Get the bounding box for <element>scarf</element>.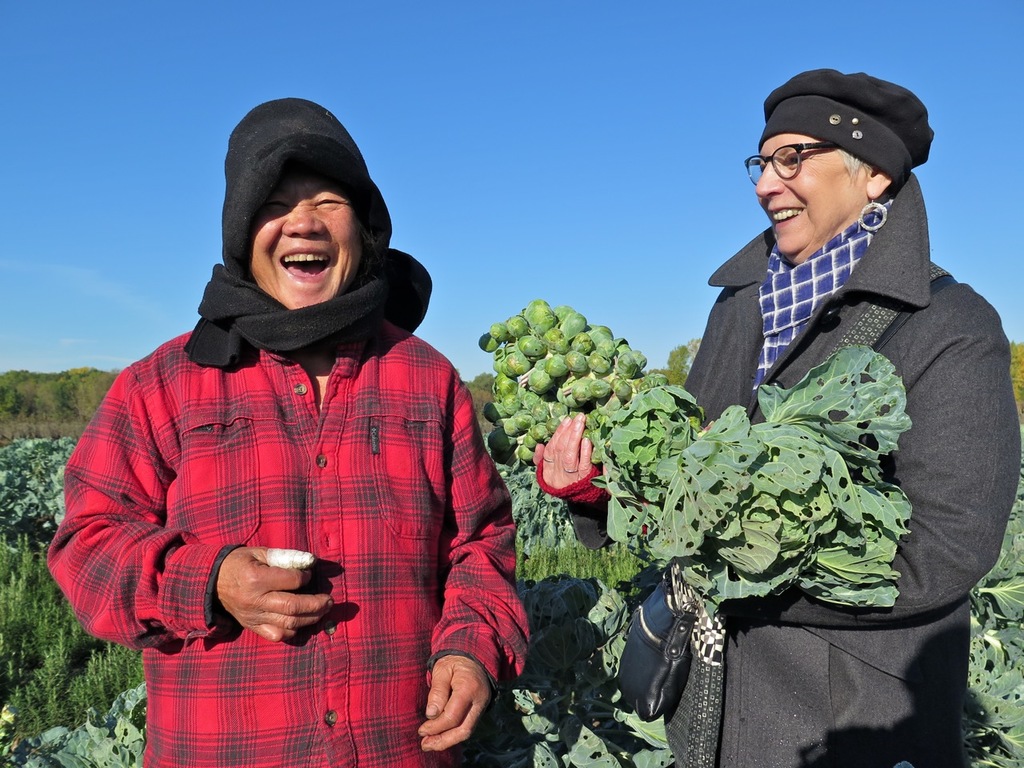
locate(751, 198, 898, 402).
